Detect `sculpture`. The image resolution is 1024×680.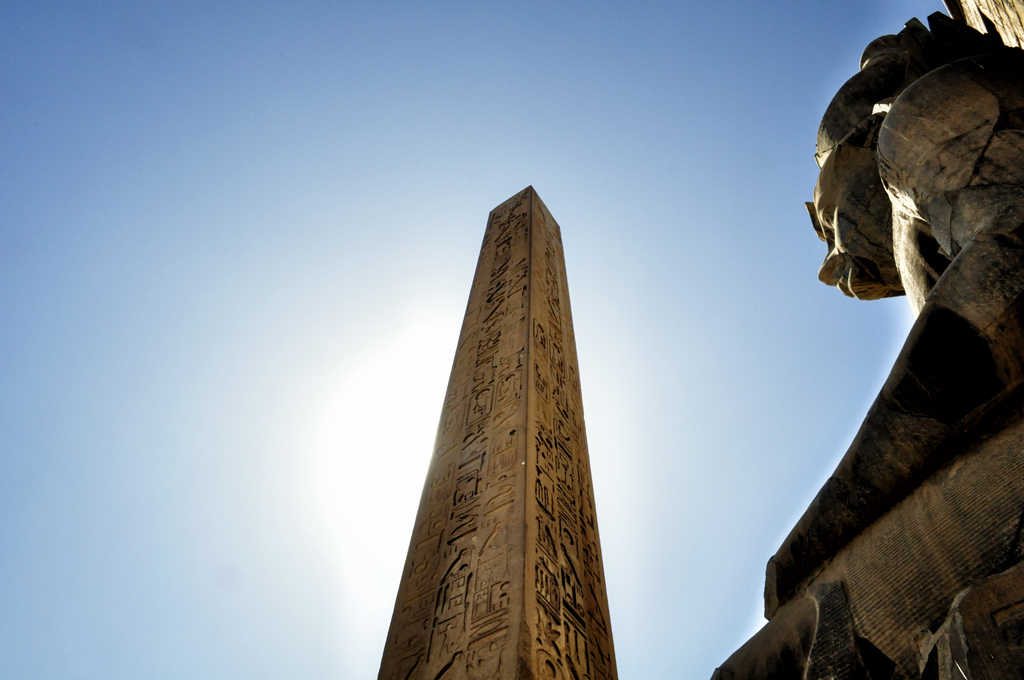
[left=703, top=0, right=1023, bottom=679].
